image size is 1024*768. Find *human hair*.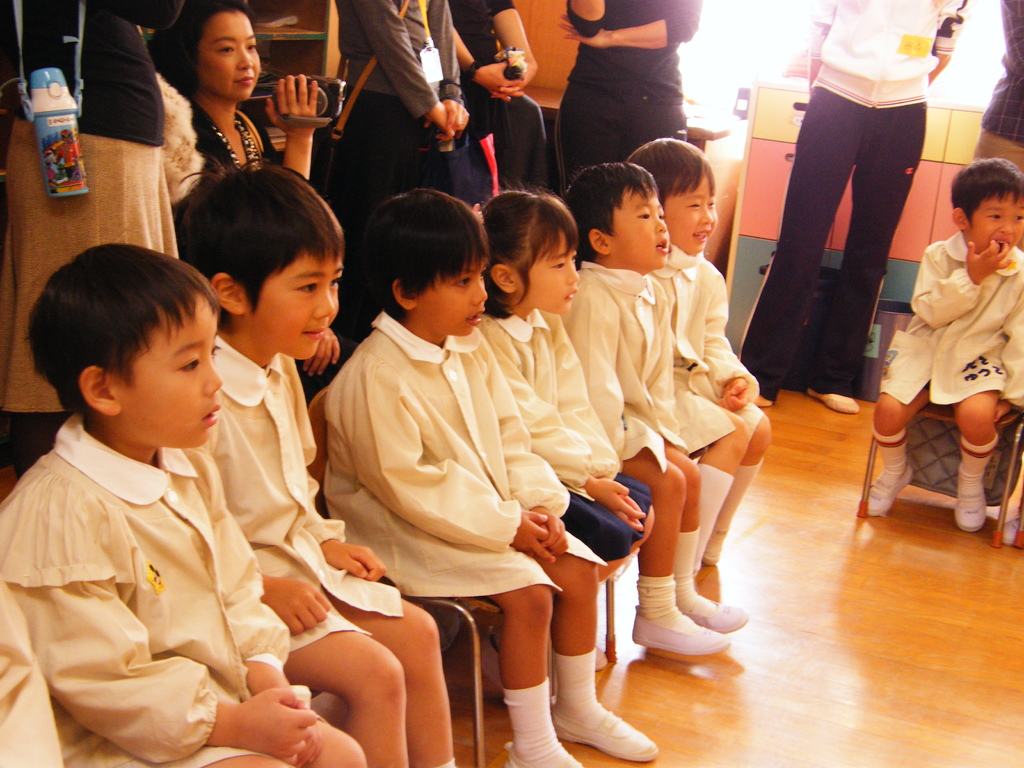
locate(468, 187, 581, 312).
